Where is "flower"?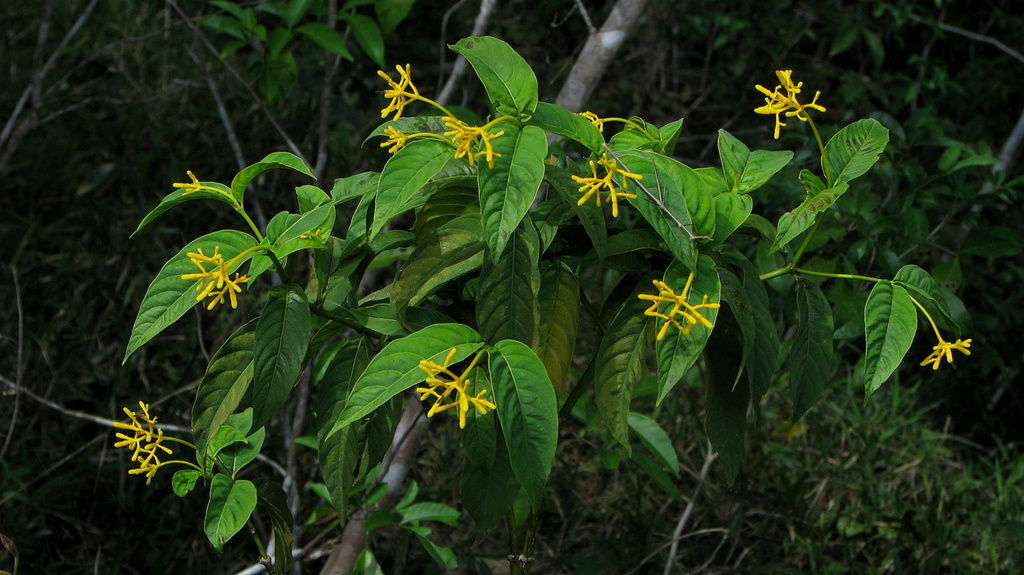
box=[372, 64, 416, 119].
